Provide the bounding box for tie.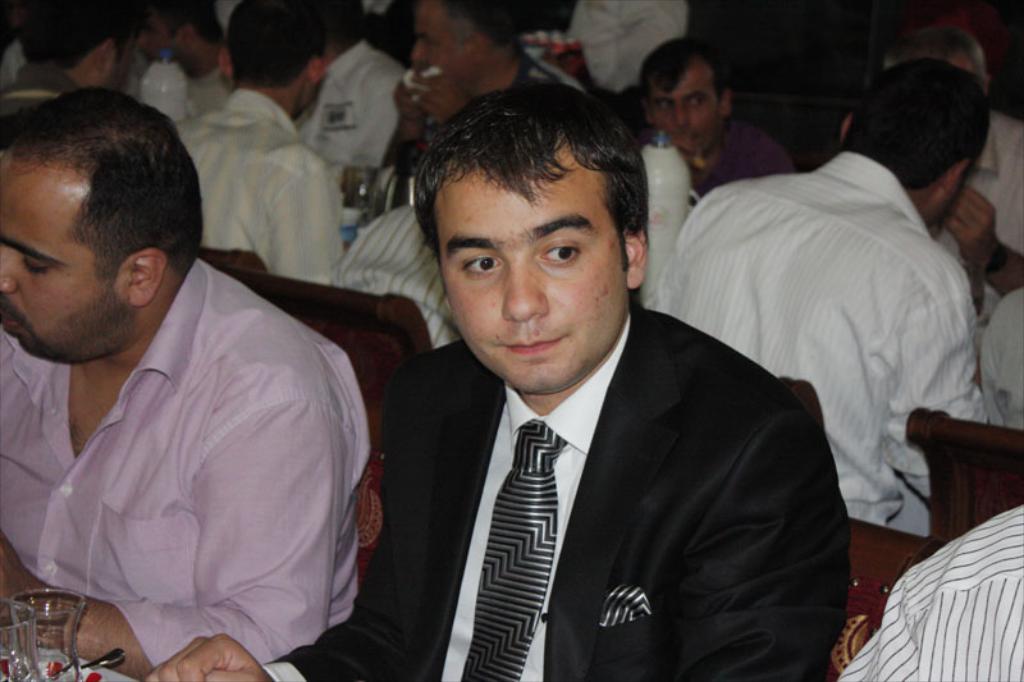
457:413:566:681.
